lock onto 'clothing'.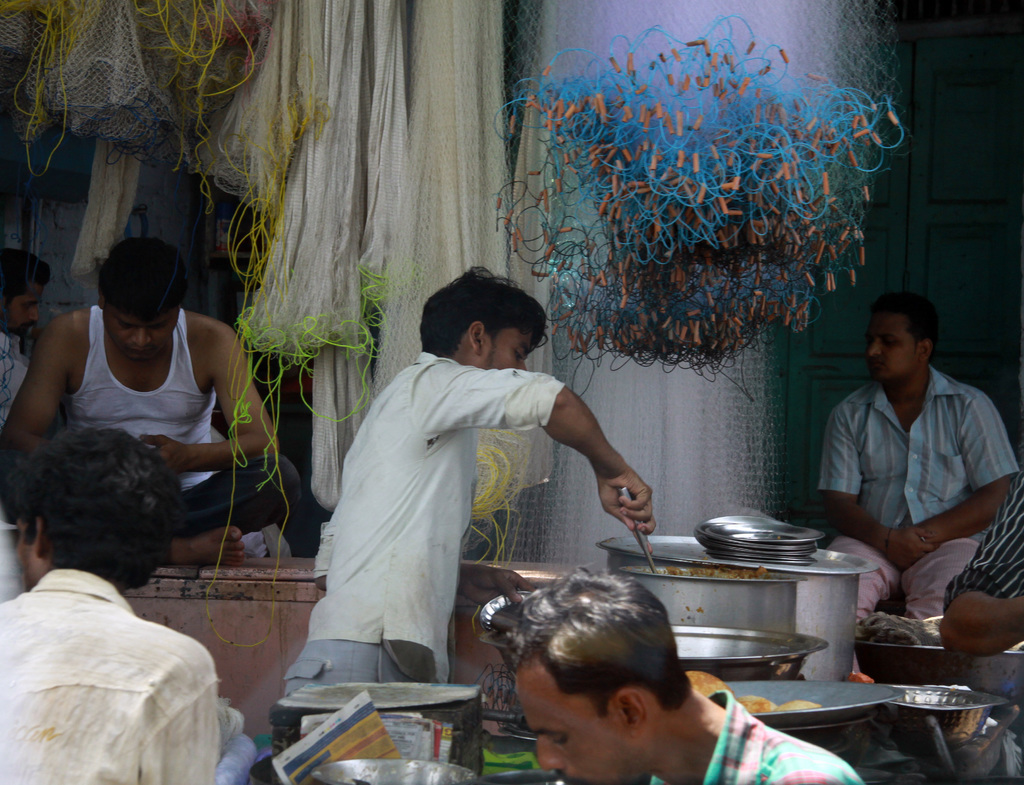
Locked: <box>66,309,218,499</box>.
